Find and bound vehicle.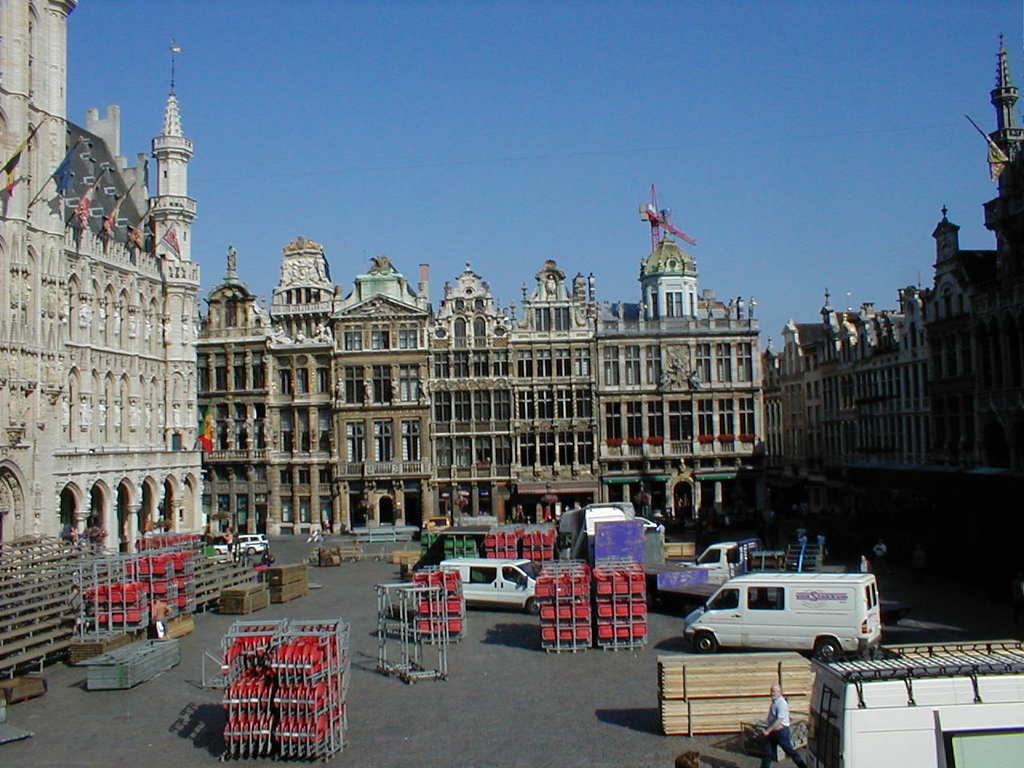
Bound: box(680, 574, 880, 662).
